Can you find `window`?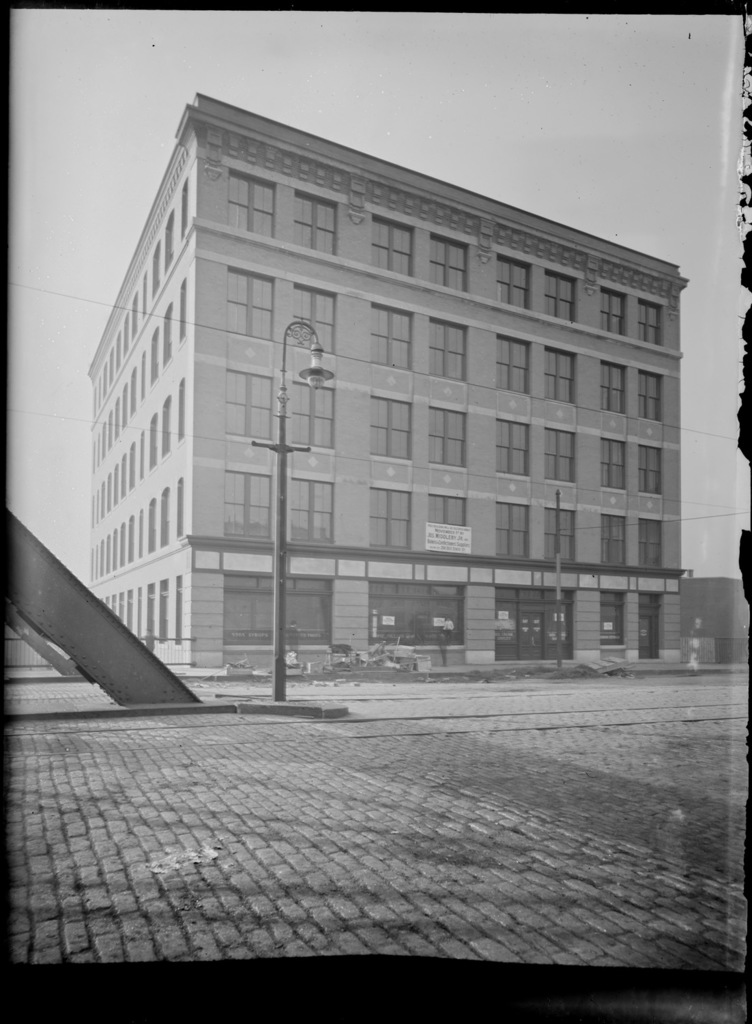
Yes, bounding box: bbox(633, 520, 664, 571).
